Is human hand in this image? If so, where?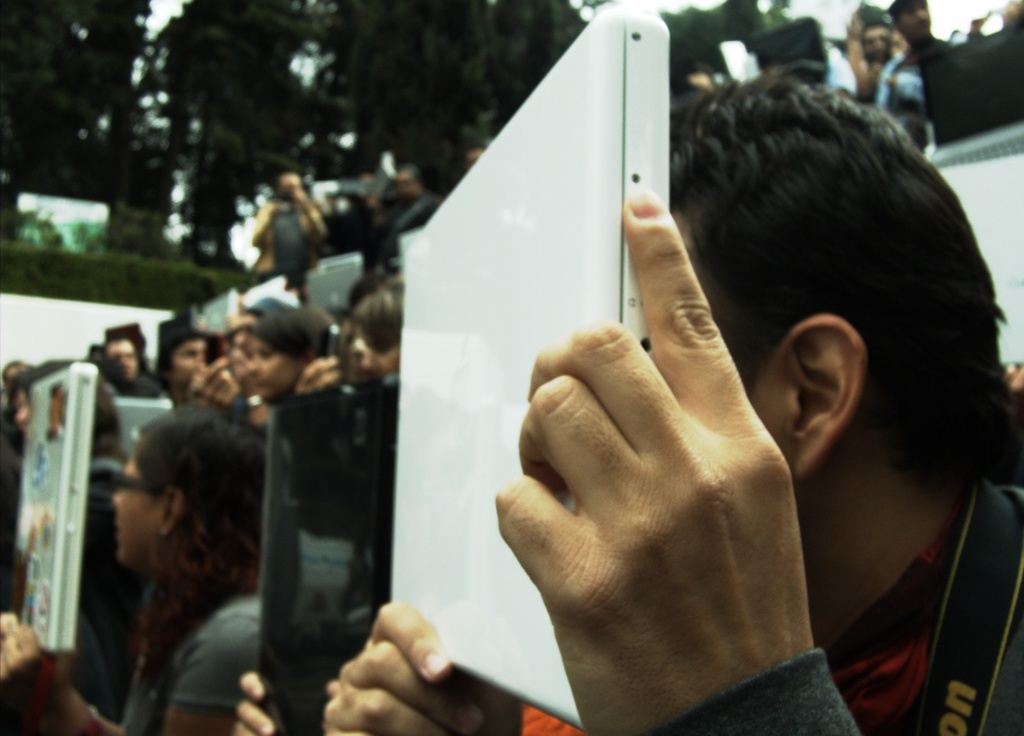
Yes, at (320, 598, 495, 735).
